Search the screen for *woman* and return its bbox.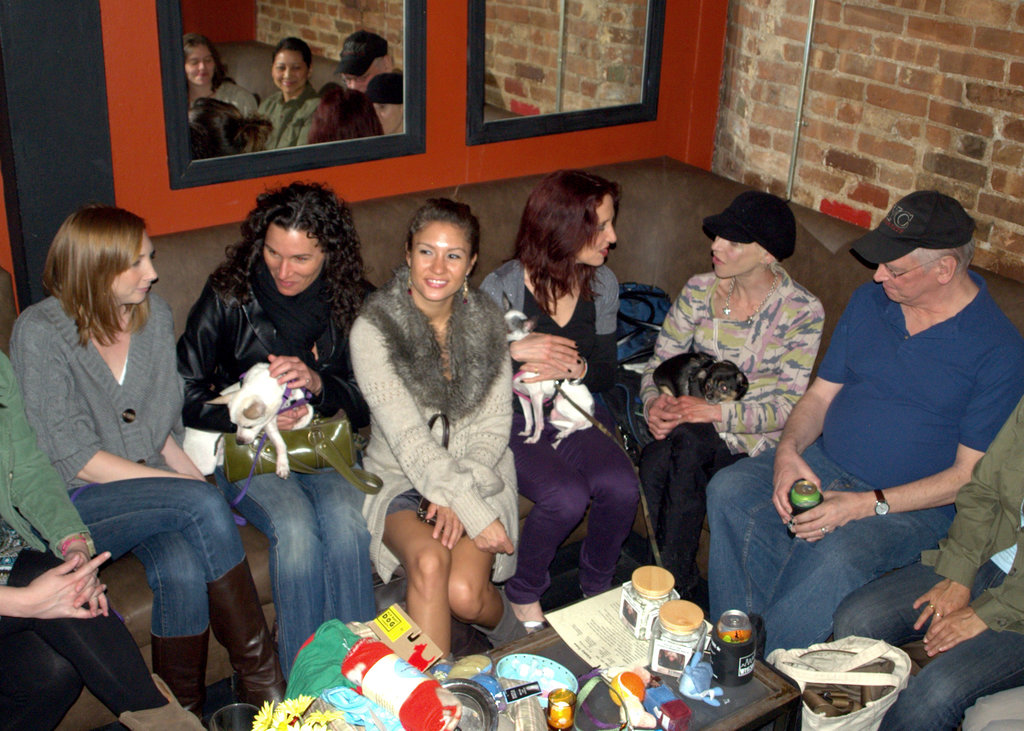
Found: 632/191/814/611.
